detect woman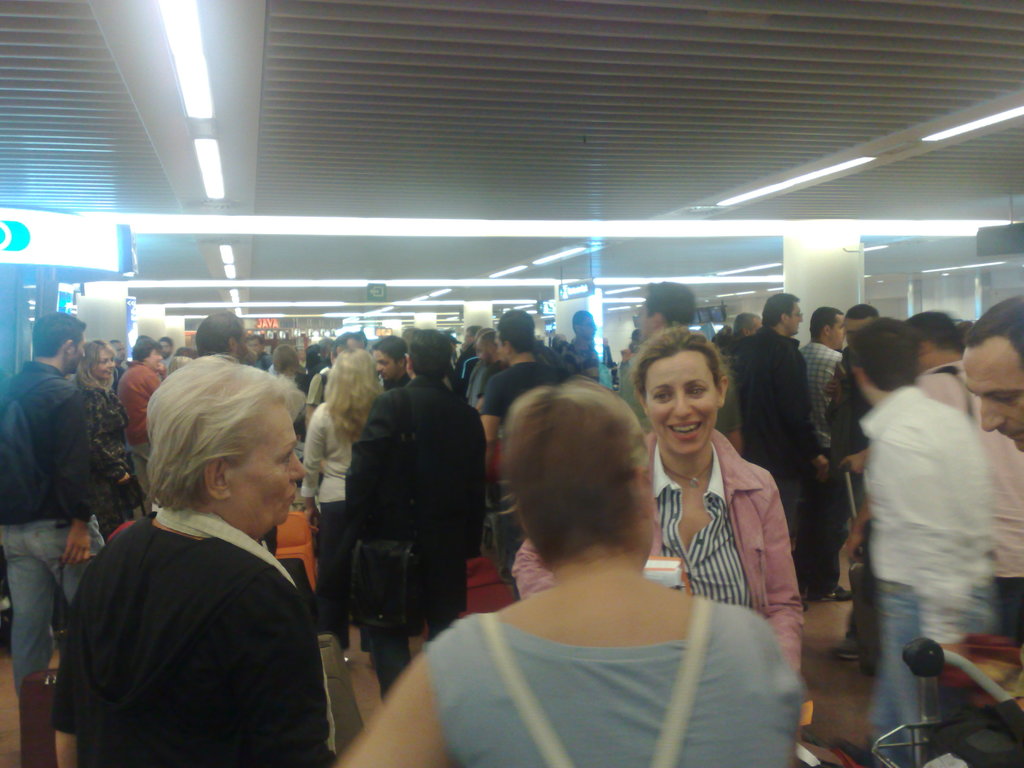
72:365:337:767
